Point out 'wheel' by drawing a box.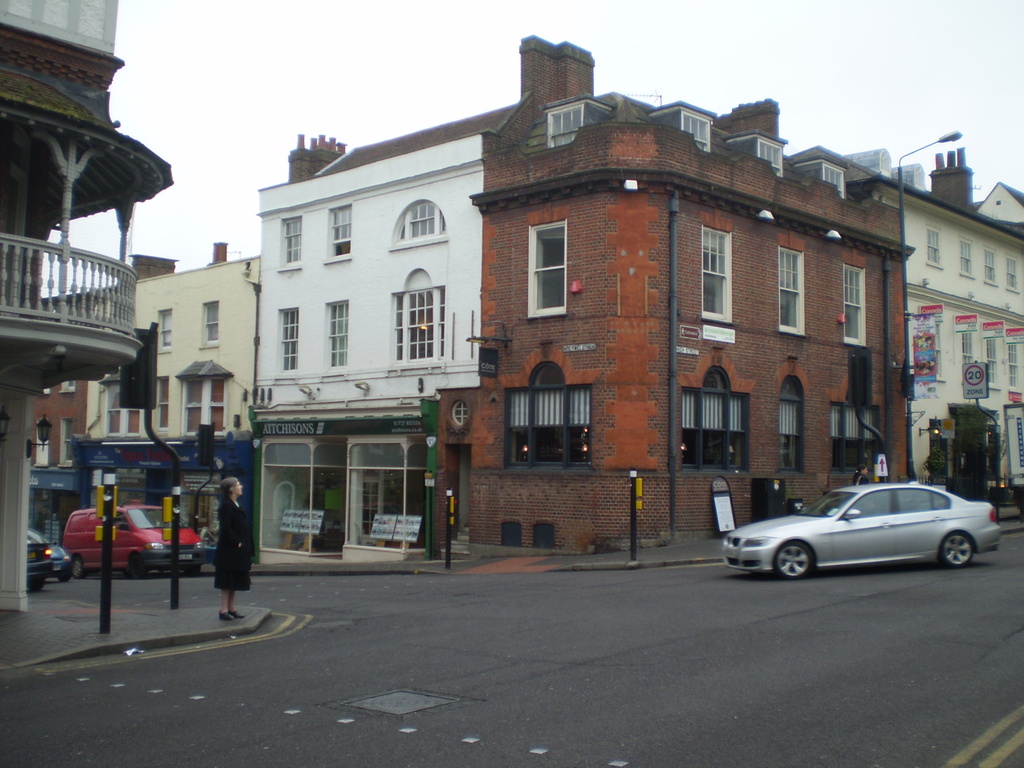
<region>68, 550, 86, 583</region>.
